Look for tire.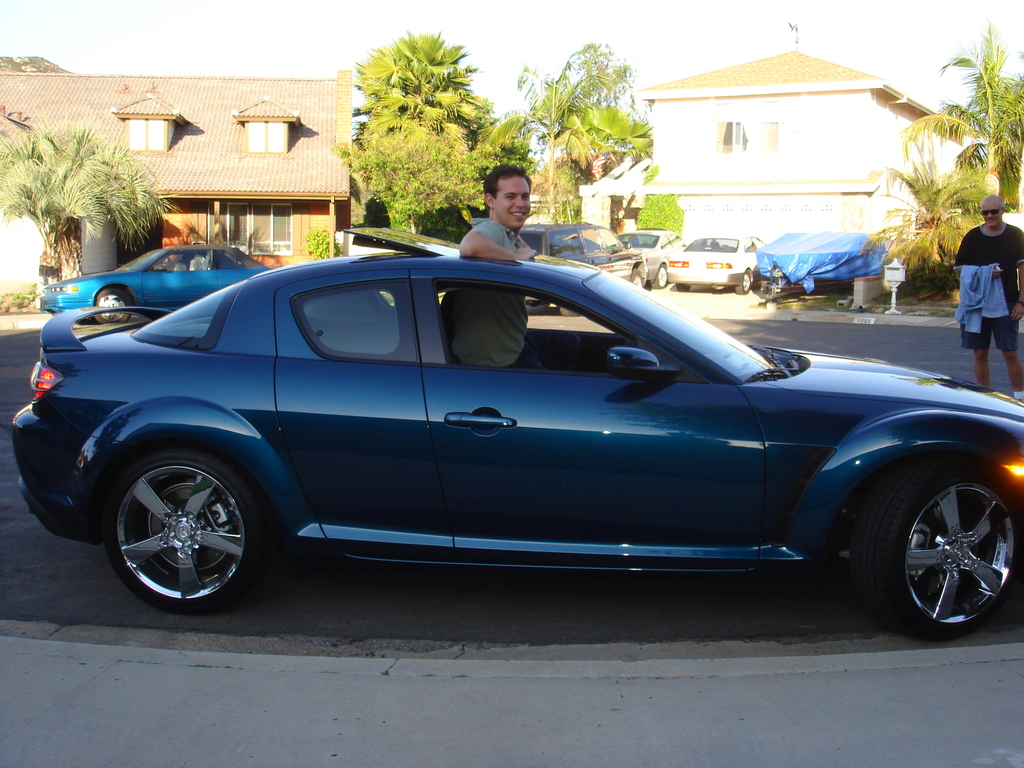
Found: detection(676, 283, 690, 292).
